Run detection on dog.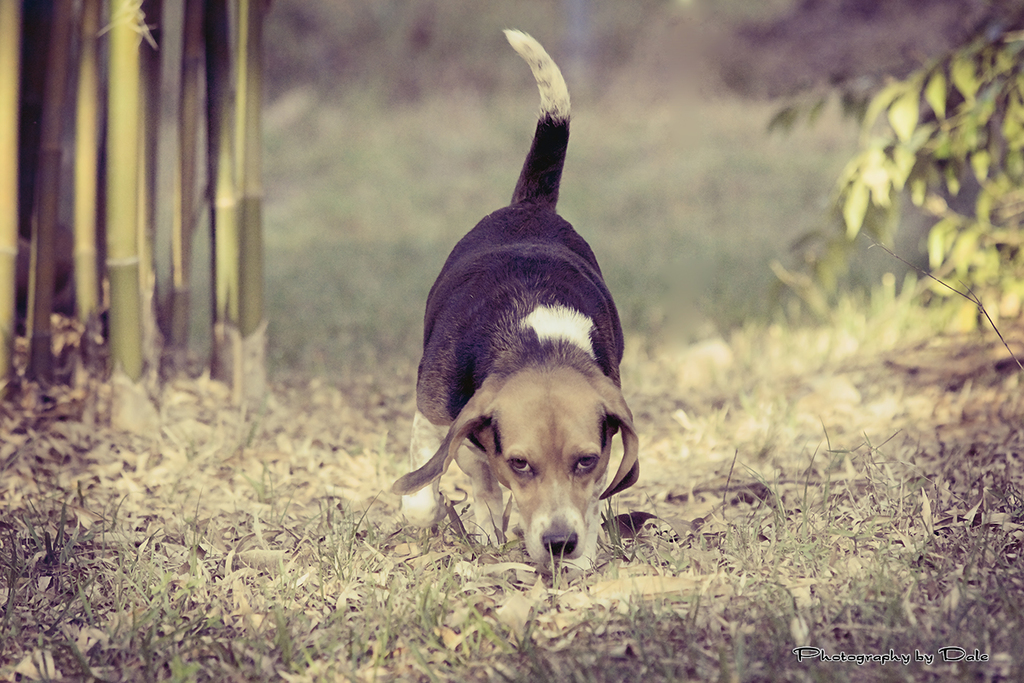
Result: [left=386, top=27, right=639, bottom=571].
